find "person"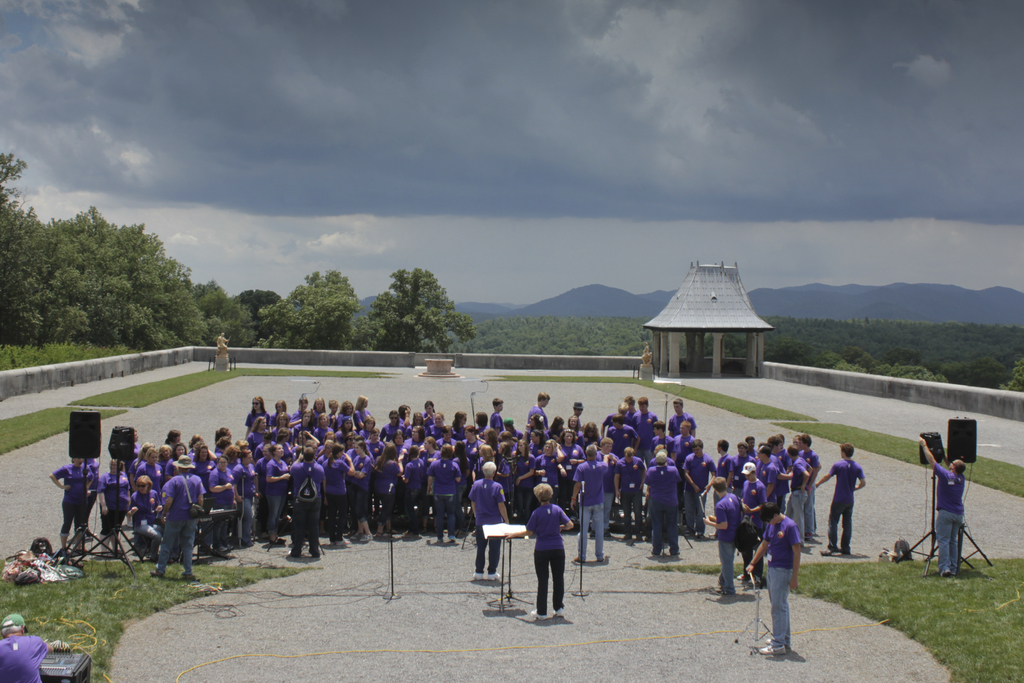
<box>641,341,652,359</box>
